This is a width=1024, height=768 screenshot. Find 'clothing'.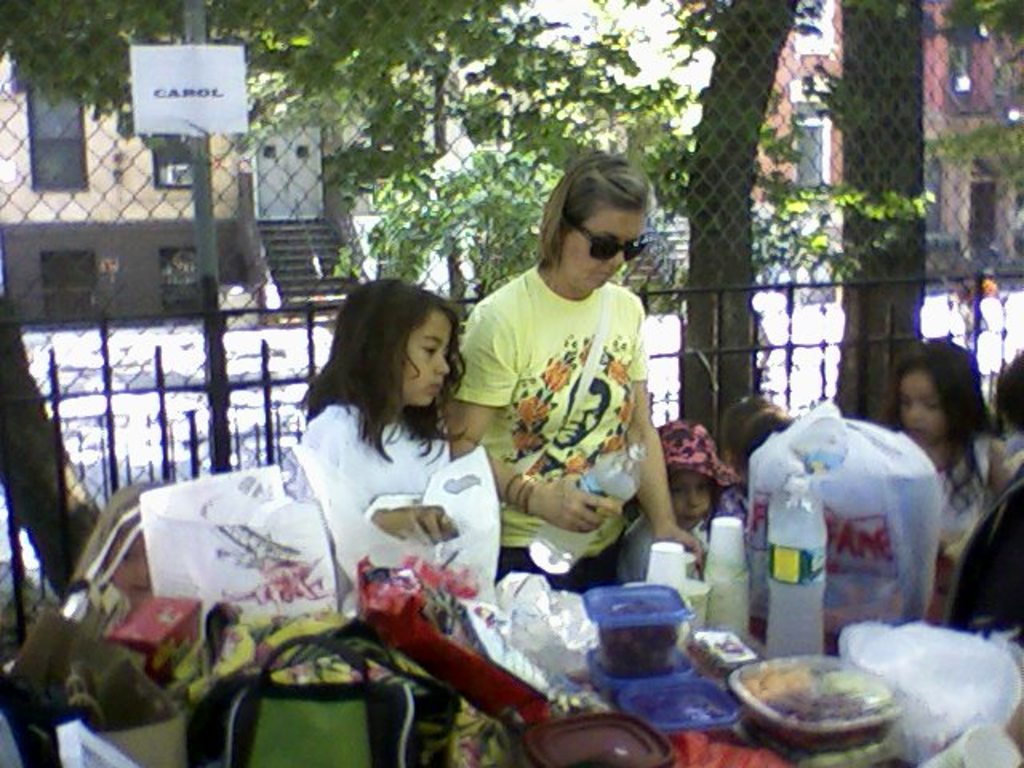
Bounding box: select_region(443, 262, 662, 614).
